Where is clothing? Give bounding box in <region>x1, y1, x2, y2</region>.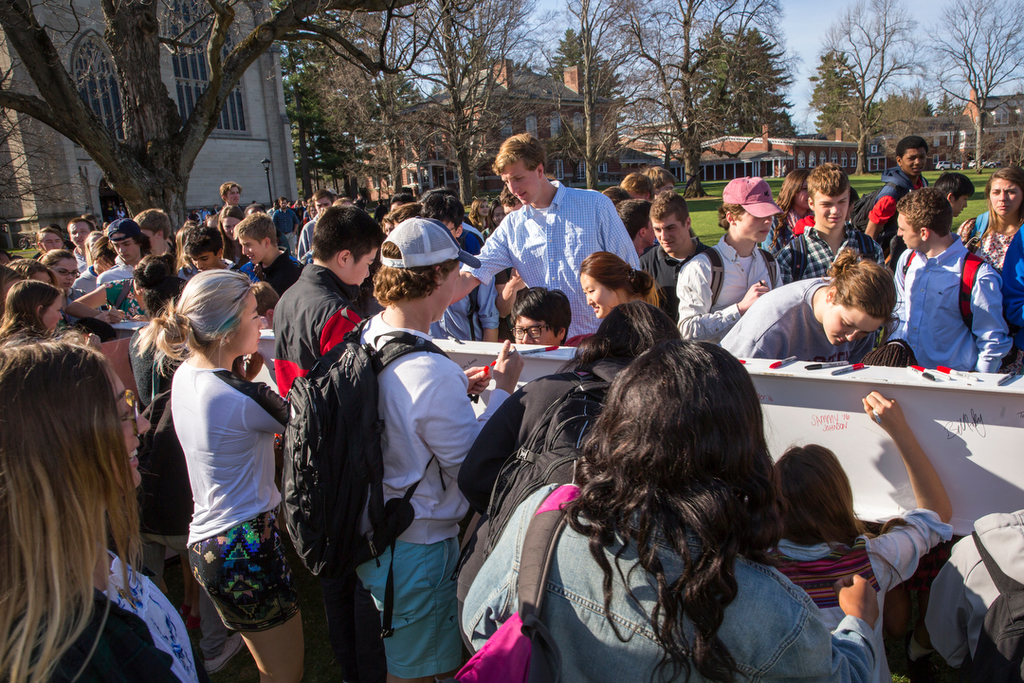
<region>872, 166, 921, 242</region>.
